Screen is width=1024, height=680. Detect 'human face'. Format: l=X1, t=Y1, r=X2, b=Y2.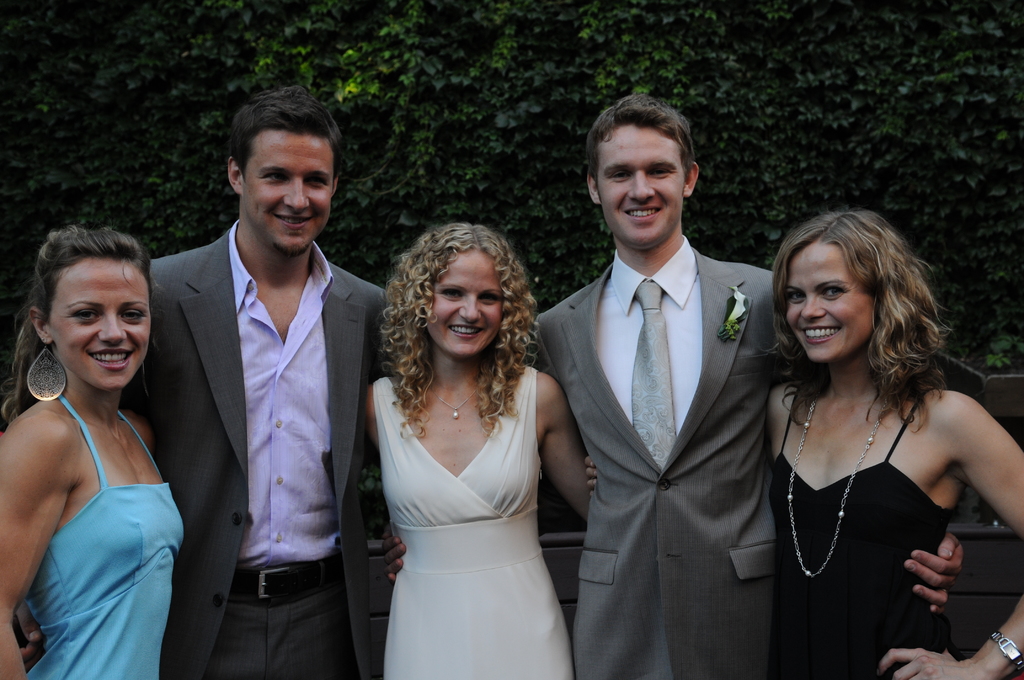
l=422, t=247, r=505, b=361.
